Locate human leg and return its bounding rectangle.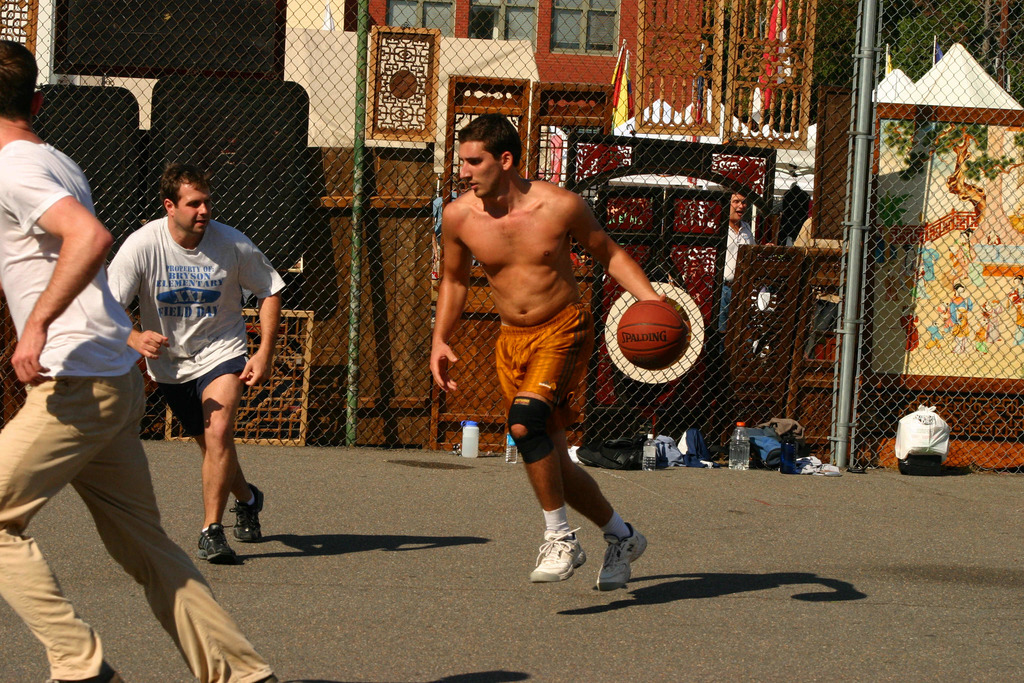
{"left": 68, "top": 422, "right": 282, "bottom": 682}.
